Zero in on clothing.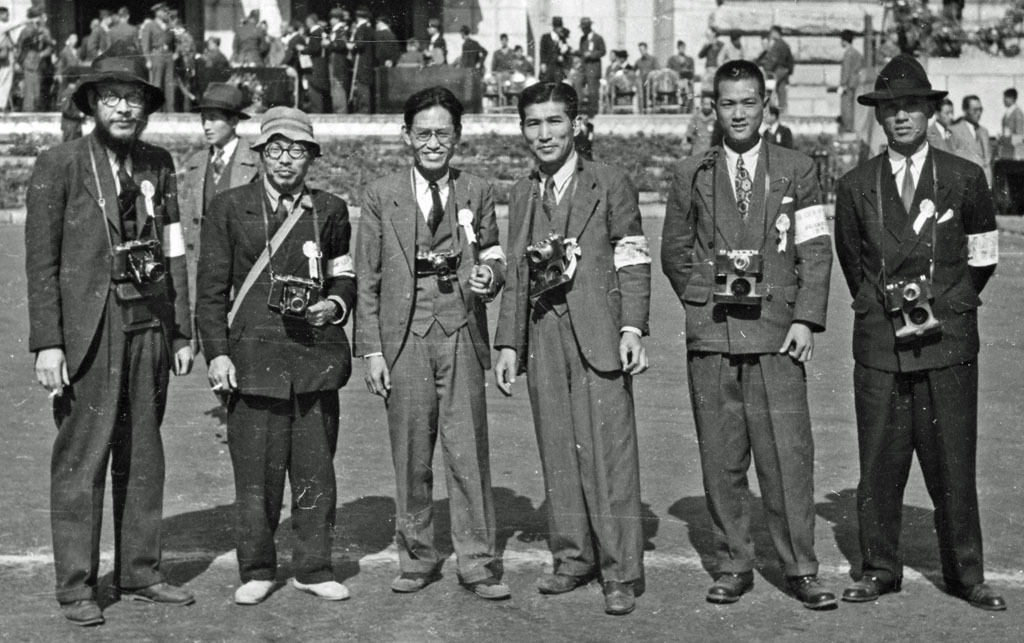
Zeroed in: box(28, 122, 204, 384).
